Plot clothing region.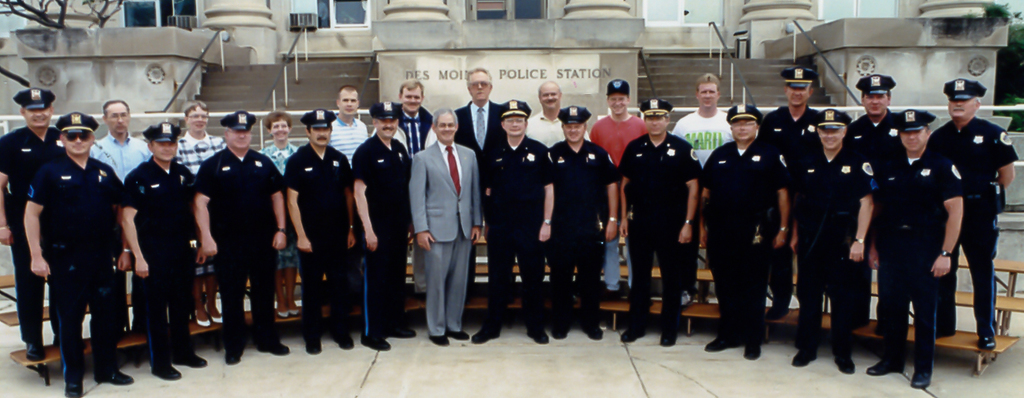
Plotted at BBox(792, 153, 877, 355).
